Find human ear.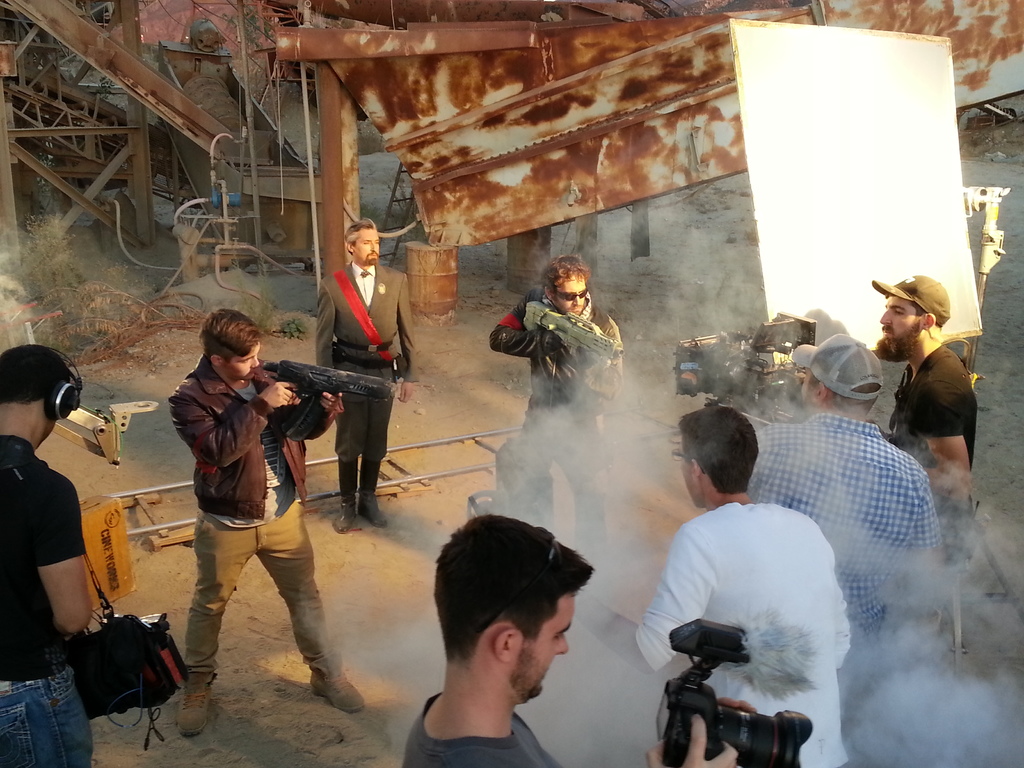
[x1=543, y1=287, x2=552, y2=302].
